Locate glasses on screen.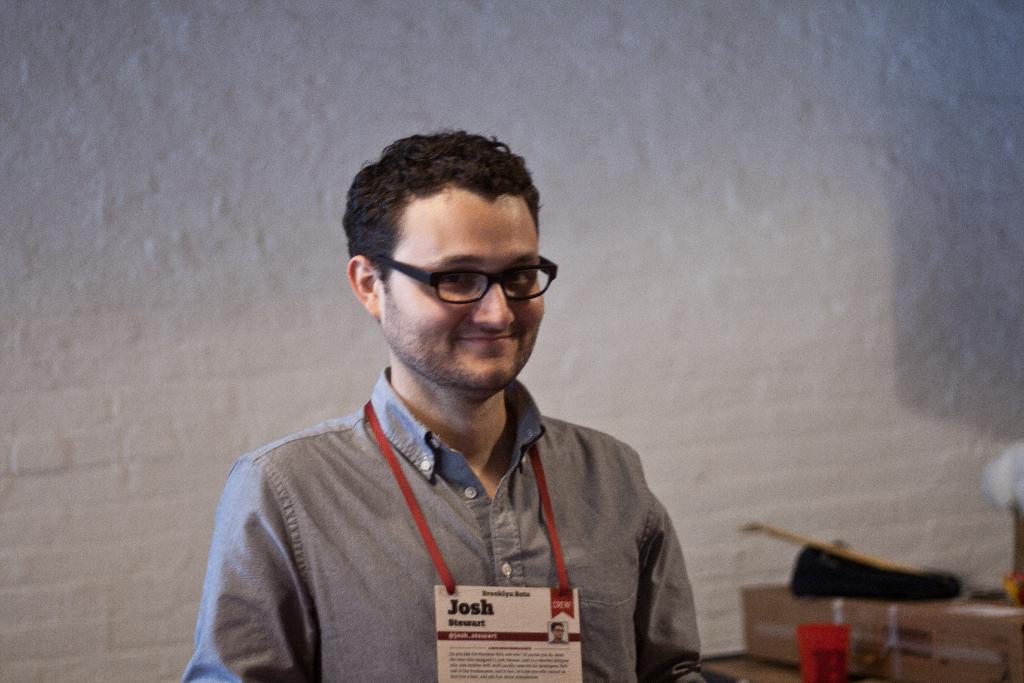
On screen at bbox=(379, 255, 571, 304).
